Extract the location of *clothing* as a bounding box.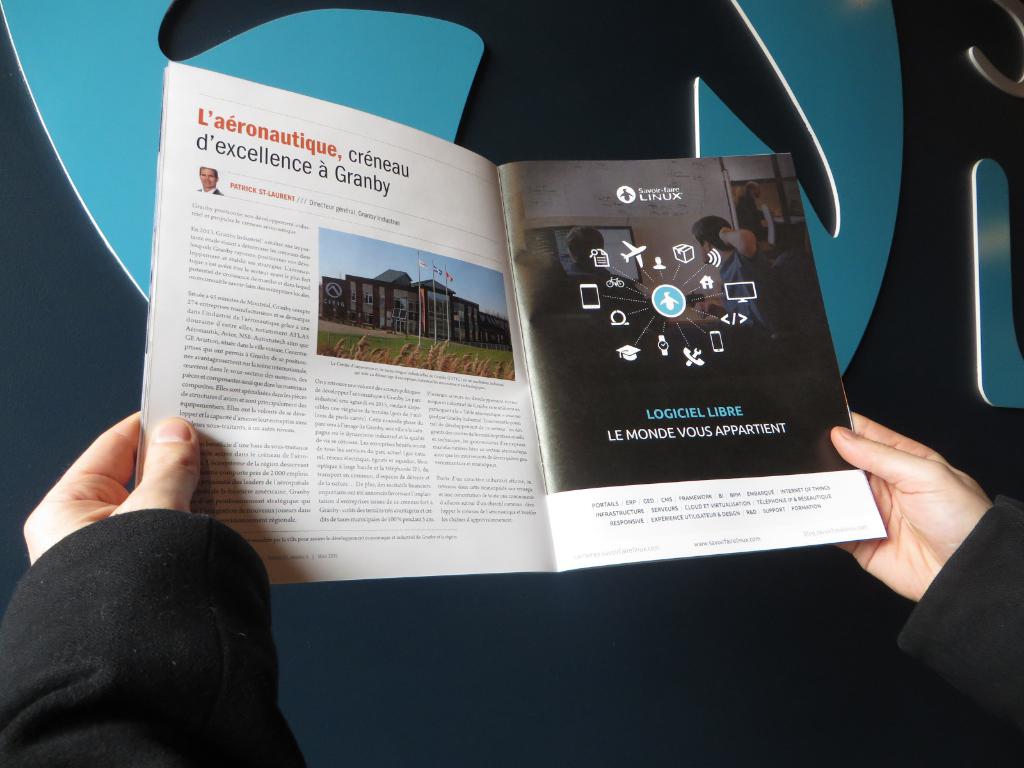
[894,487,1023,739].
